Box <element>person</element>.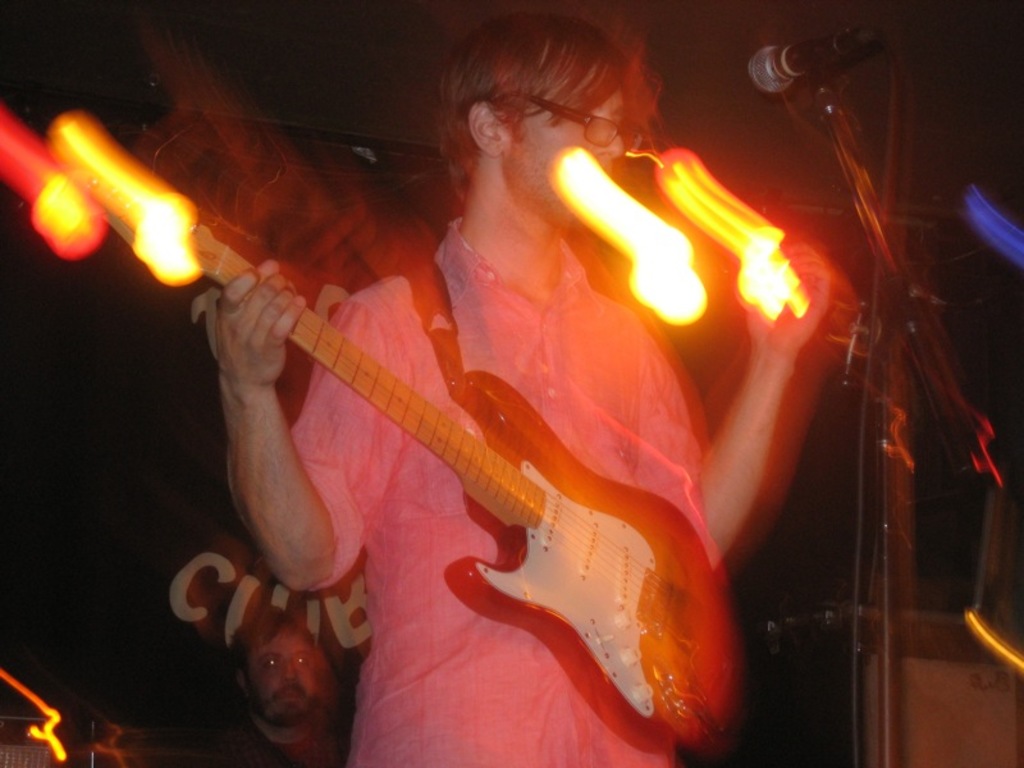
l=214, t=611, r=347, b=767.
